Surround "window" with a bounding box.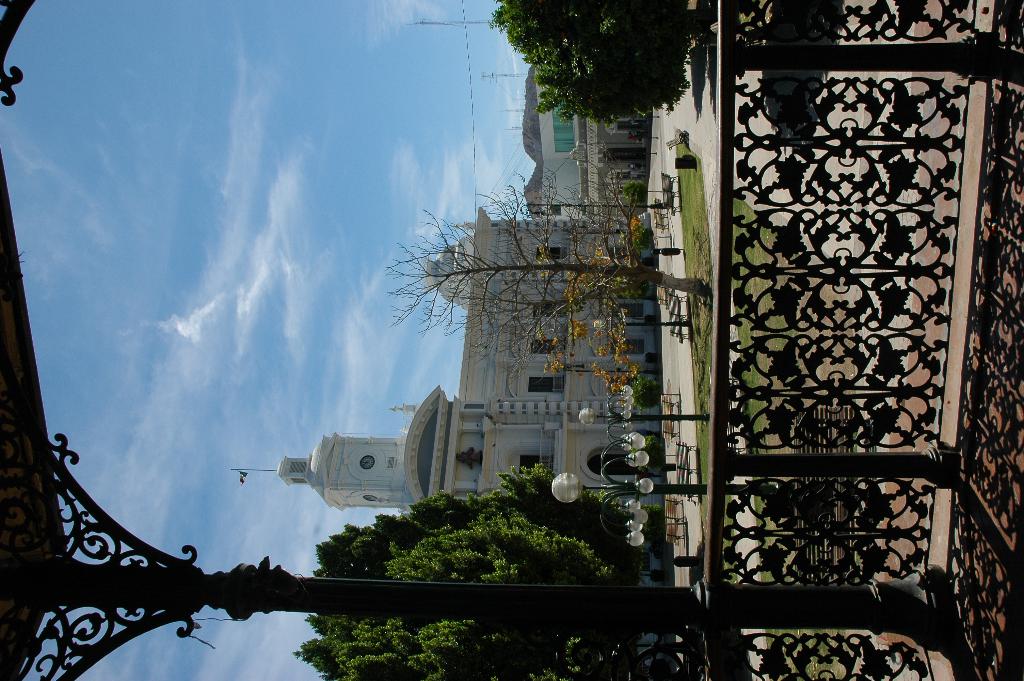
[left=612, top=339, right=640, bottom=354].
